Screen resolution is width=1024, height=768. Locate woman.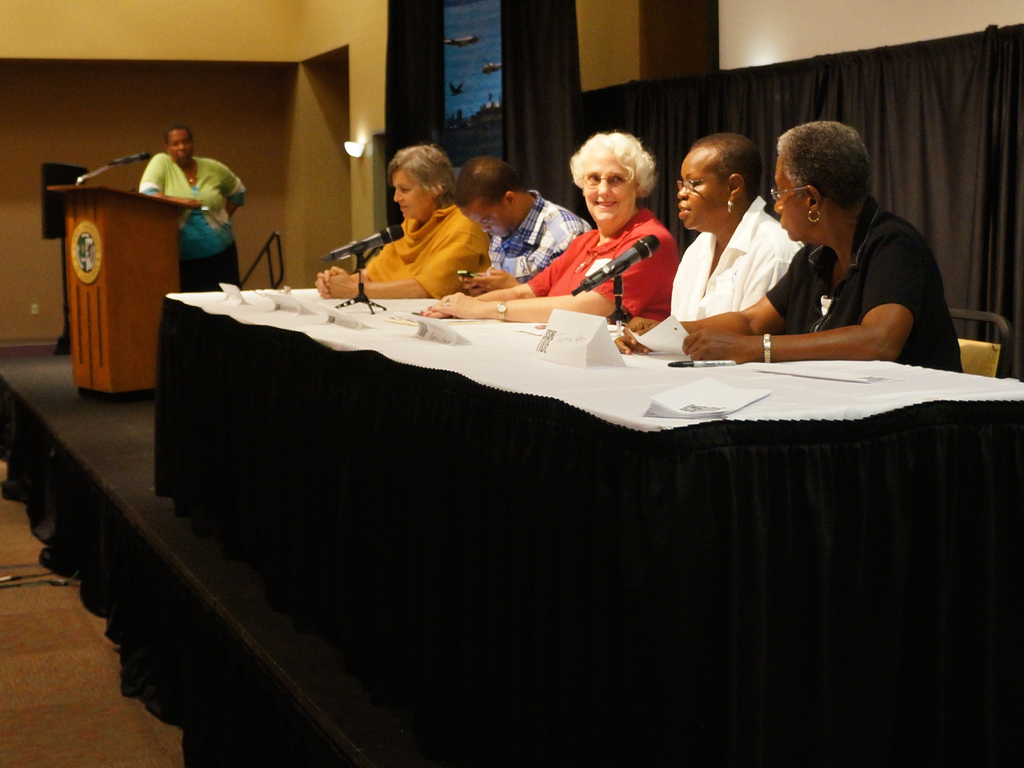
rect(349, 140, 504, 302).
